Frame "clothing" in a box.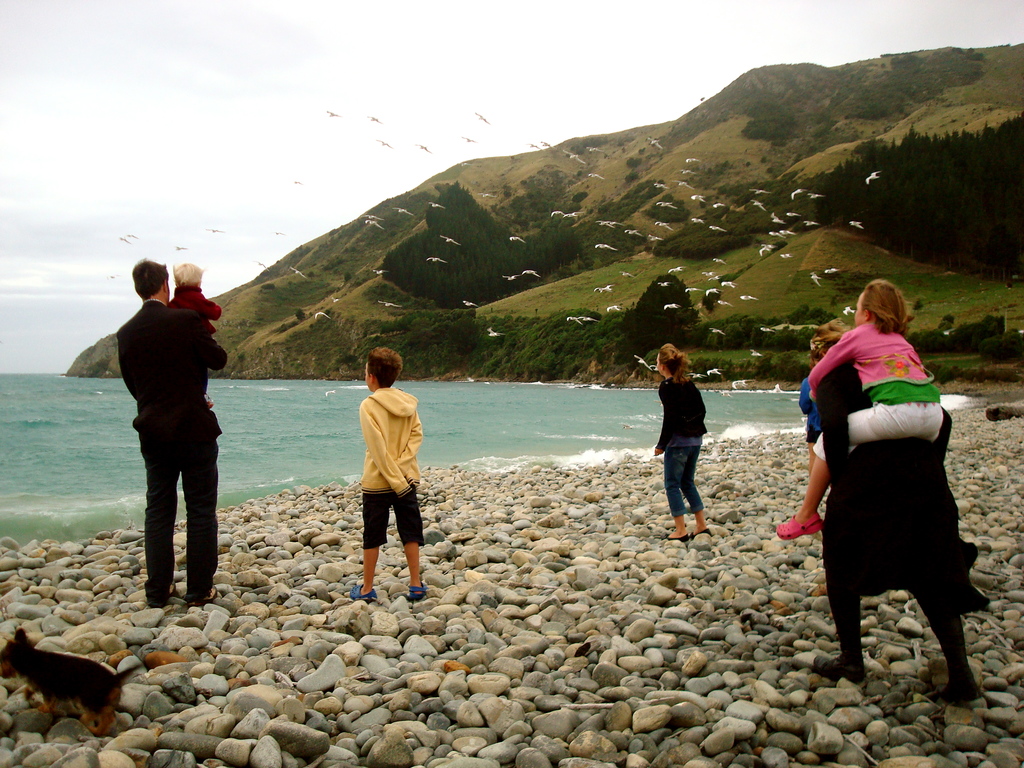
(x1=828, y1=360, x2=977, y2=673).
